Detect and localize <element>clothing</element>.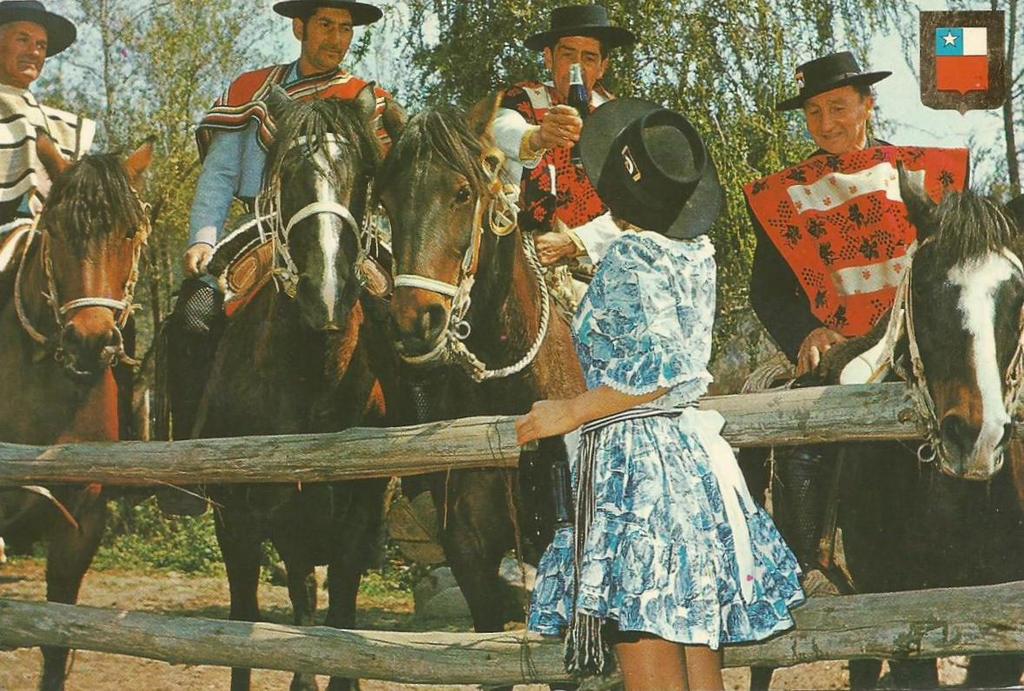
Localized at (0,83,135,441).
